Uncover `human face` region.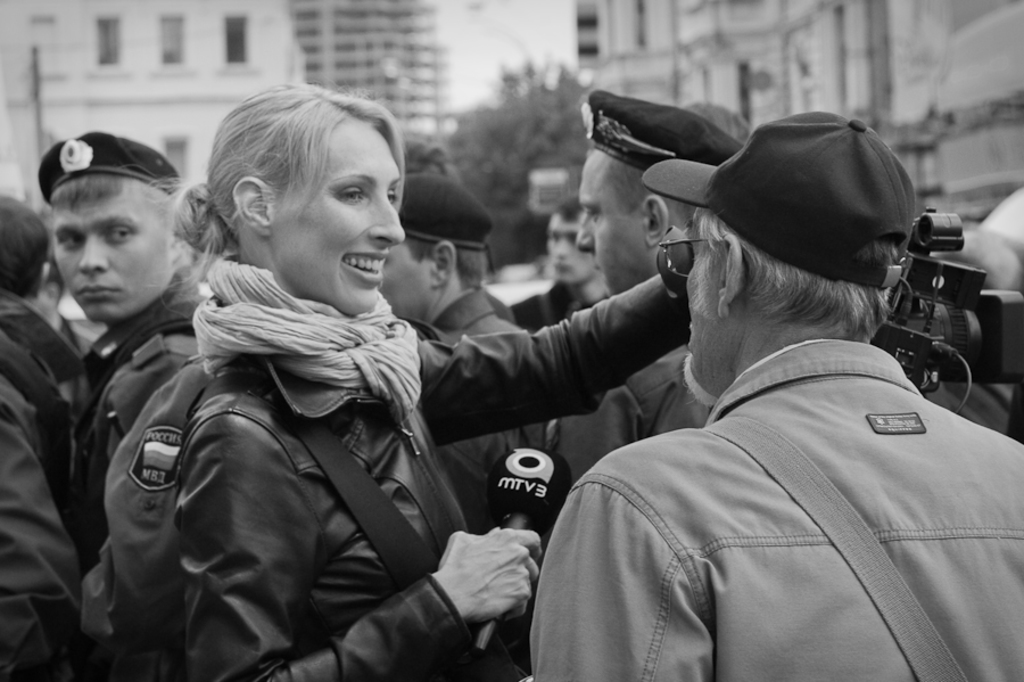
Uncovered: 48,174,180,323.
